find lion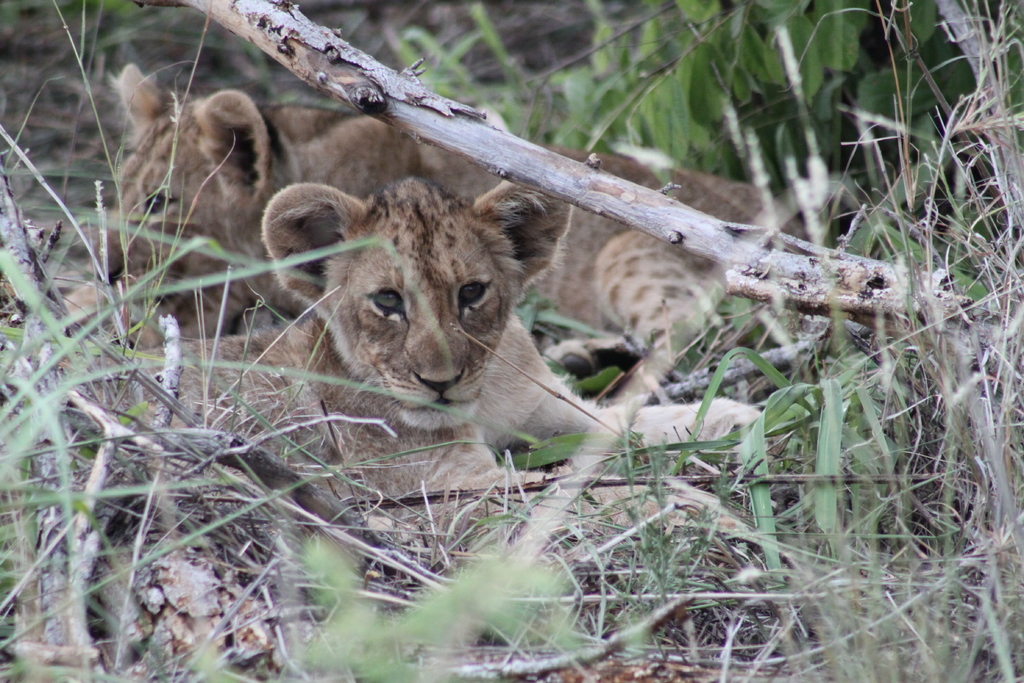
bbox=[99, 184, 783, 545]
